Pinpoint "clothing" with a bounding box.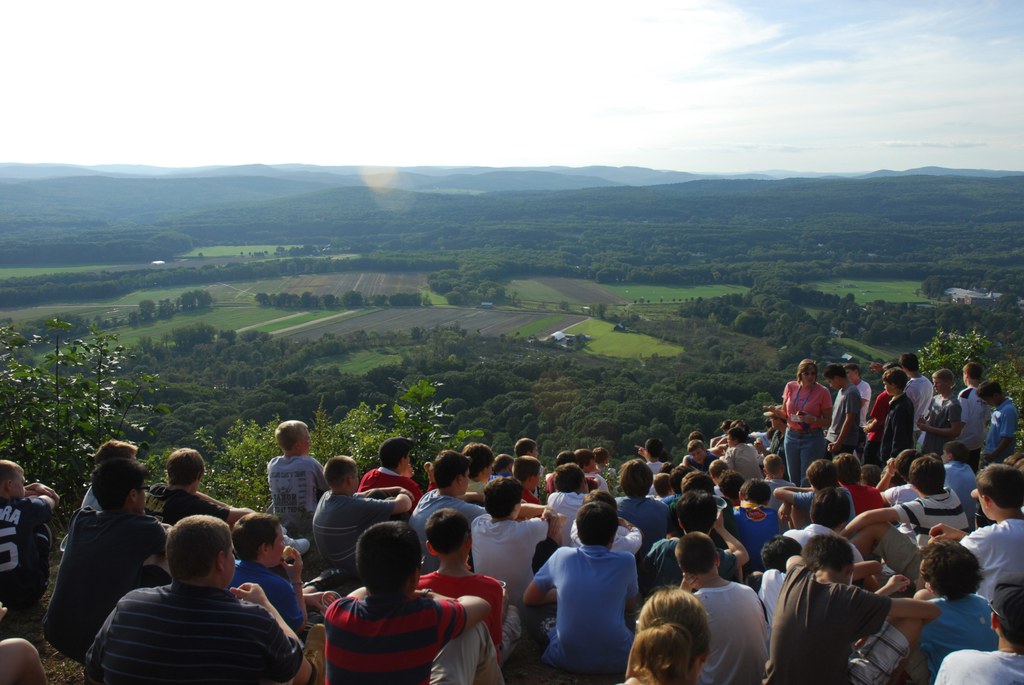
531, 538, 642, 678.
